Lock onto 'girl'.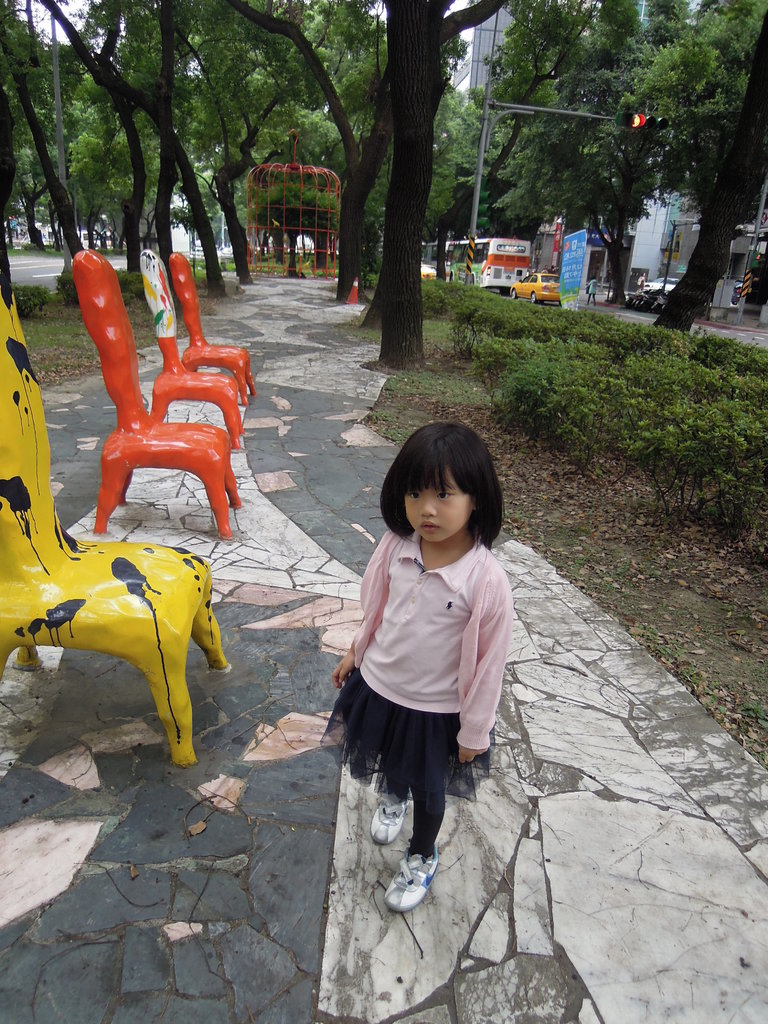
Locked: detection(321, 417, 513, 908).
